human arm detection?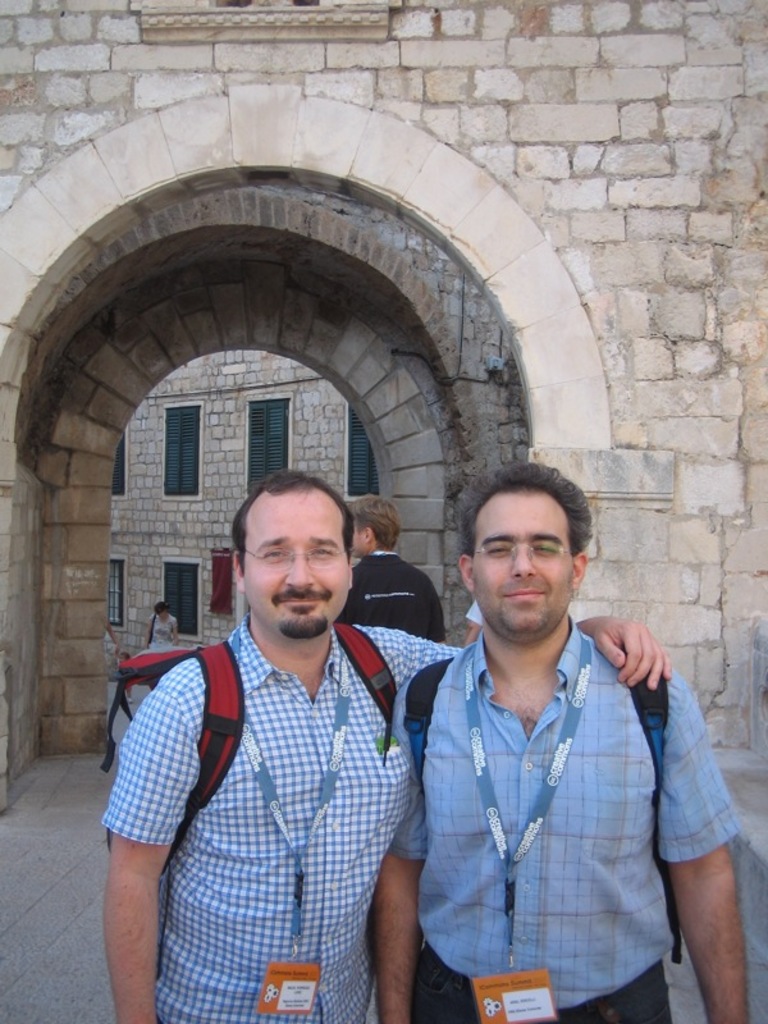
(169,620,179,650)
